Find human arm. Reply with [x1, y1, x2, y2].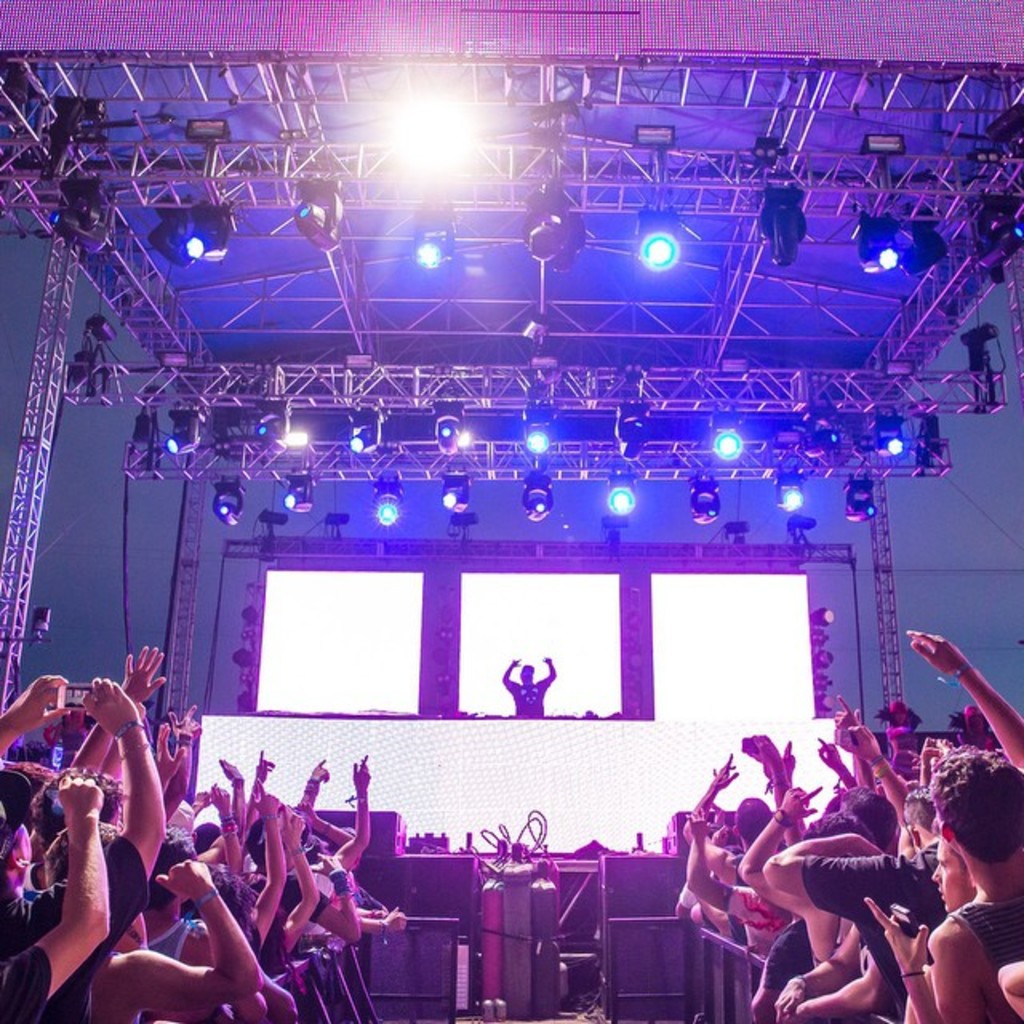
[267, 806, 322, 952].
